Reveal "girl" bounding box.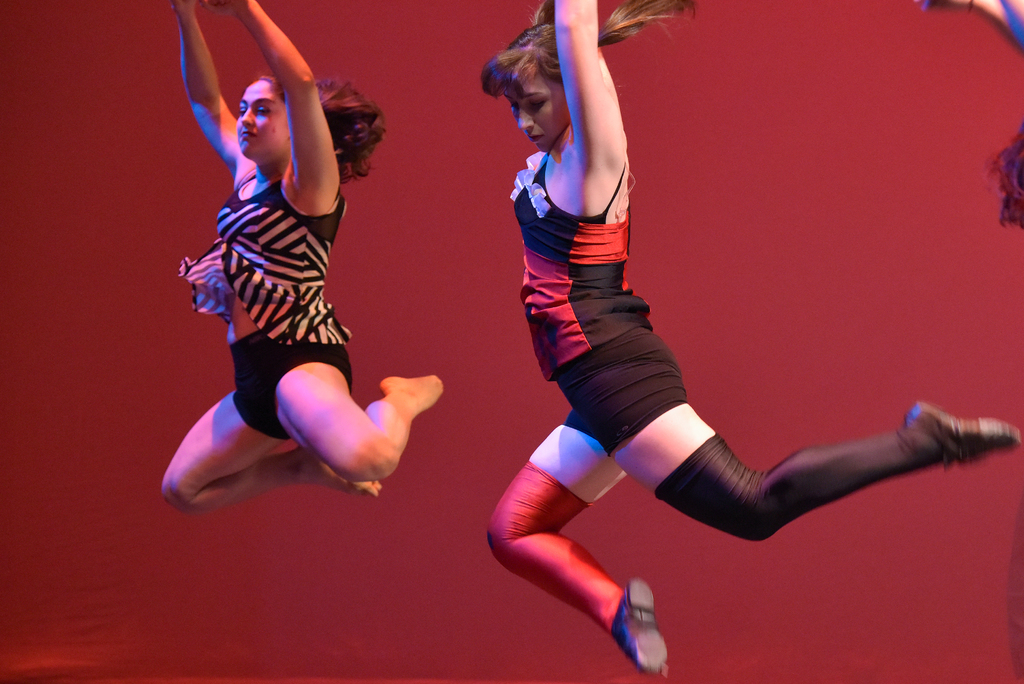
Revealed: pyautogui.locateOnScreen(157, 8, 451, 515).
